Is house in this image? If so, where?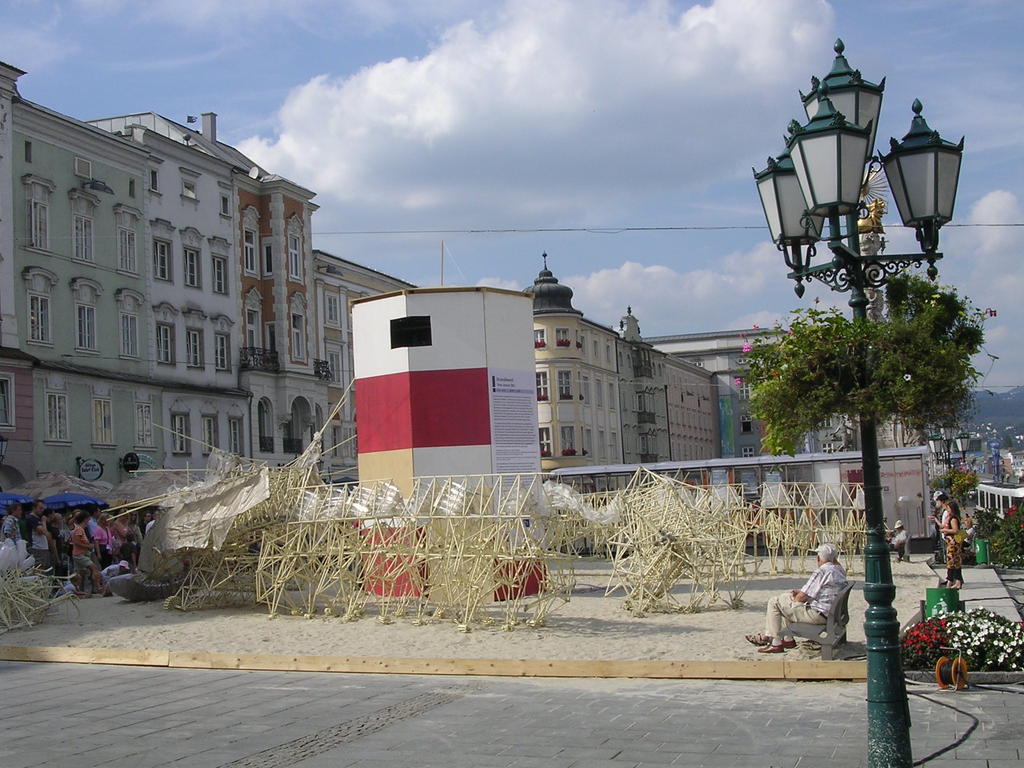
Yes, at 80, 108, 255, 477.
